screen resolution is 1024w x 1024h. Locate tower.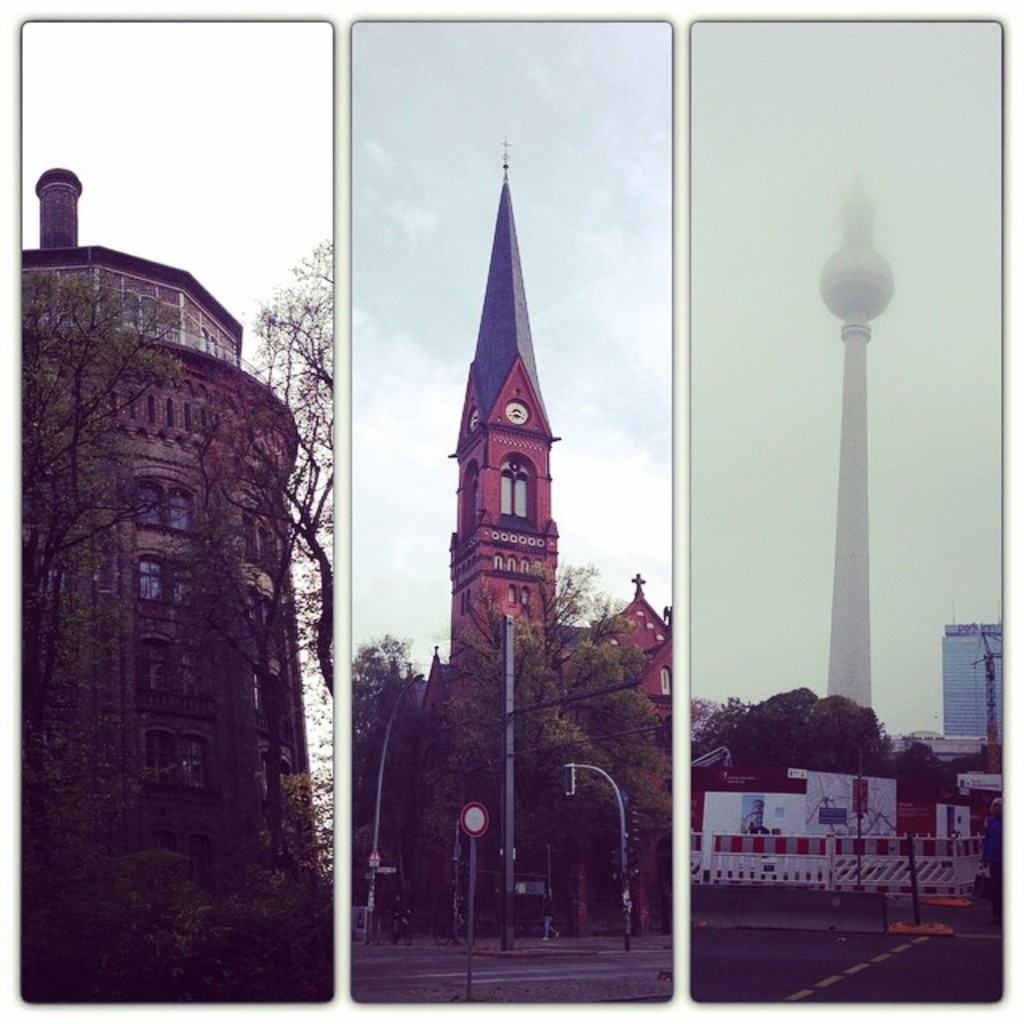
(left=938, top=626, right=1005, bottom=758).
